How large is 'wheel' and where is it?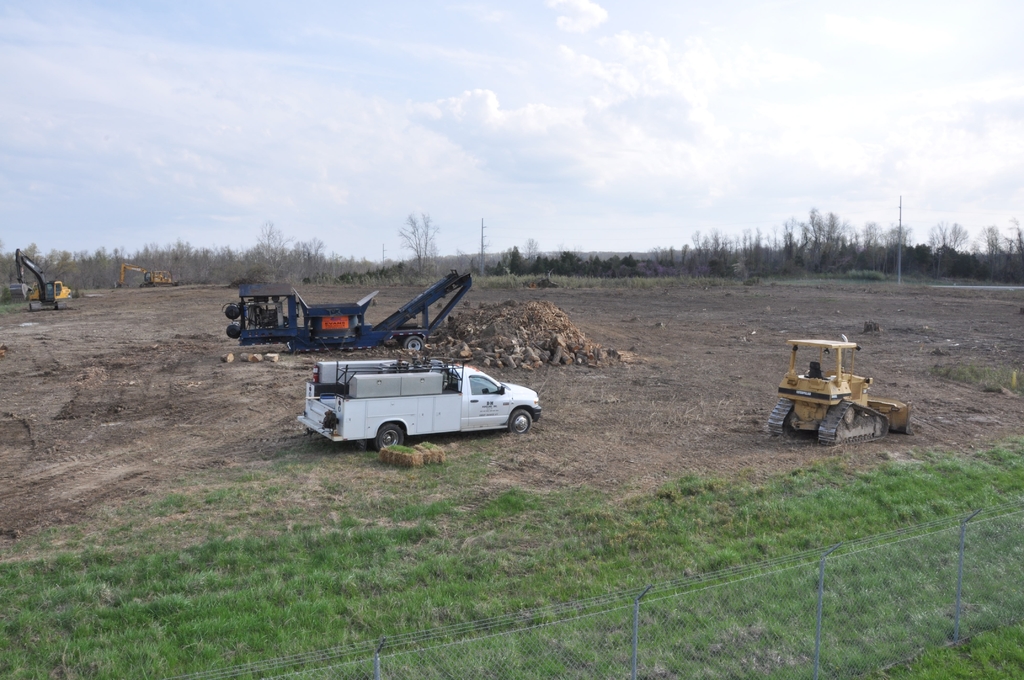
Bounding box: locate(405, 336, 424, 349).
